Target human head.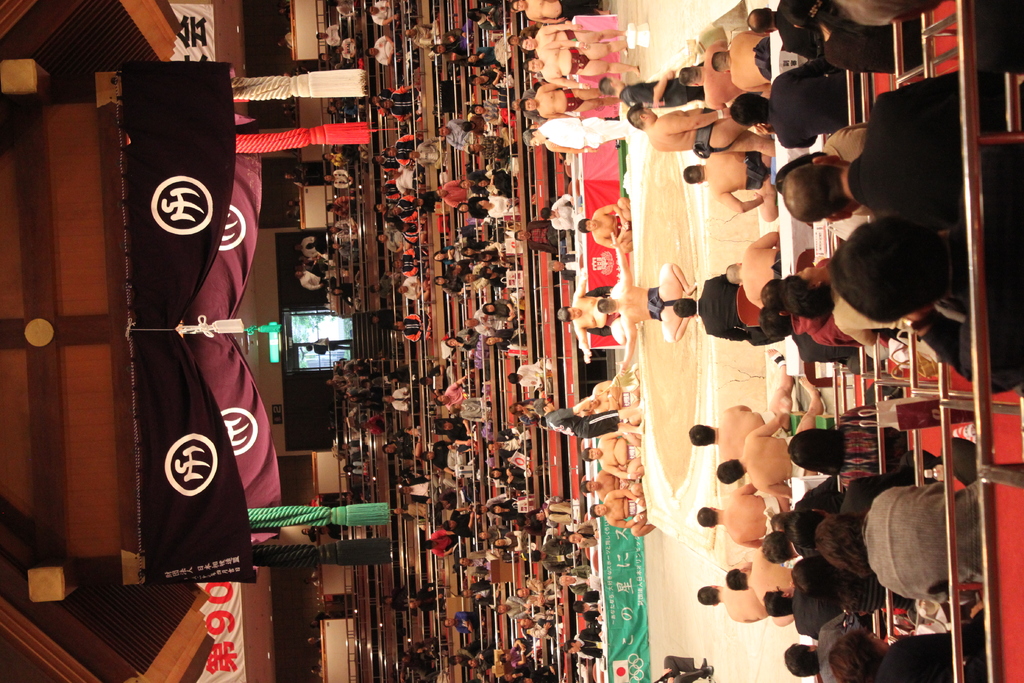
Target region: bbox=[433, 124, 452, 136].
